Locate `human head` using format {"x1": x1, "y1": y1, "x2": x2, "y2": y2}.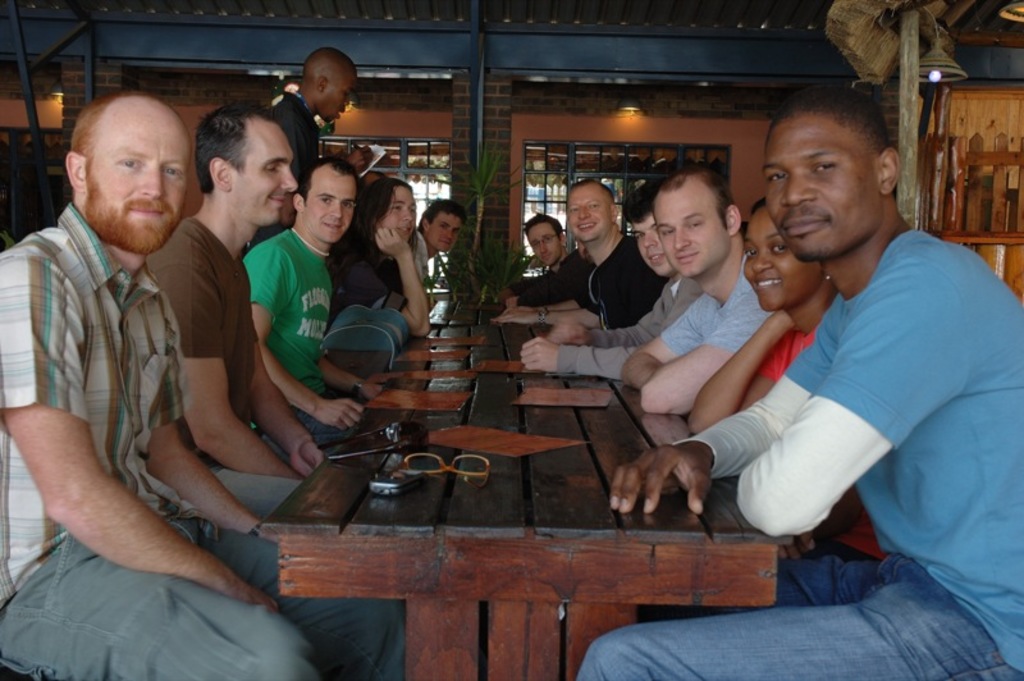
{"x1": 618, "y1": 186, "x2": 681, "y2": 283}.
